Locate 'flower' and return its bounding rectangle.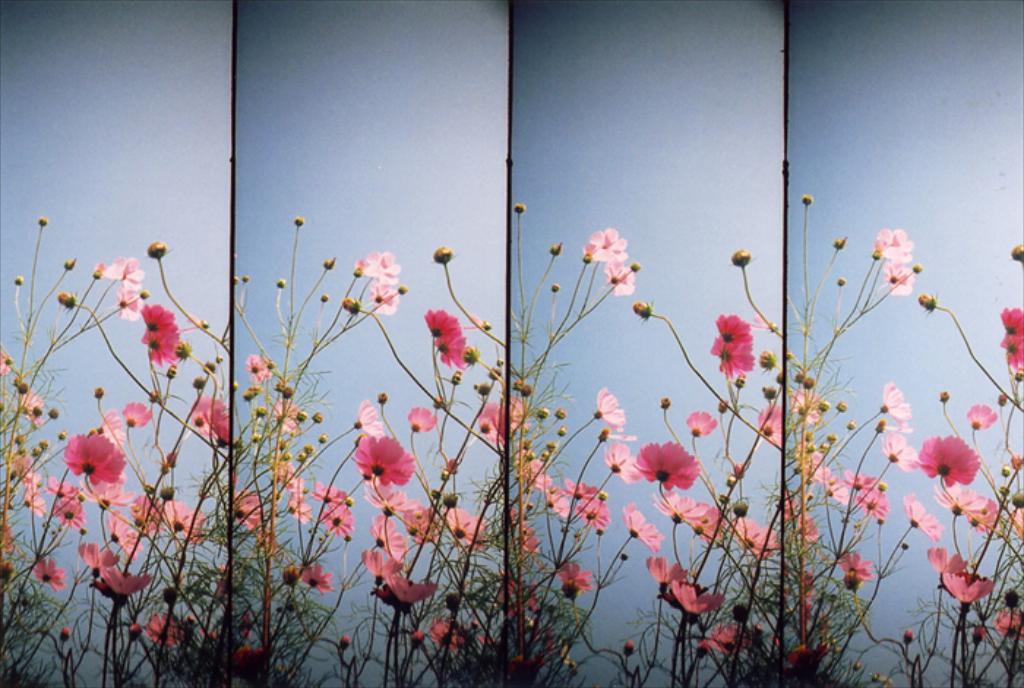
box(432, 331, 467, 370).
